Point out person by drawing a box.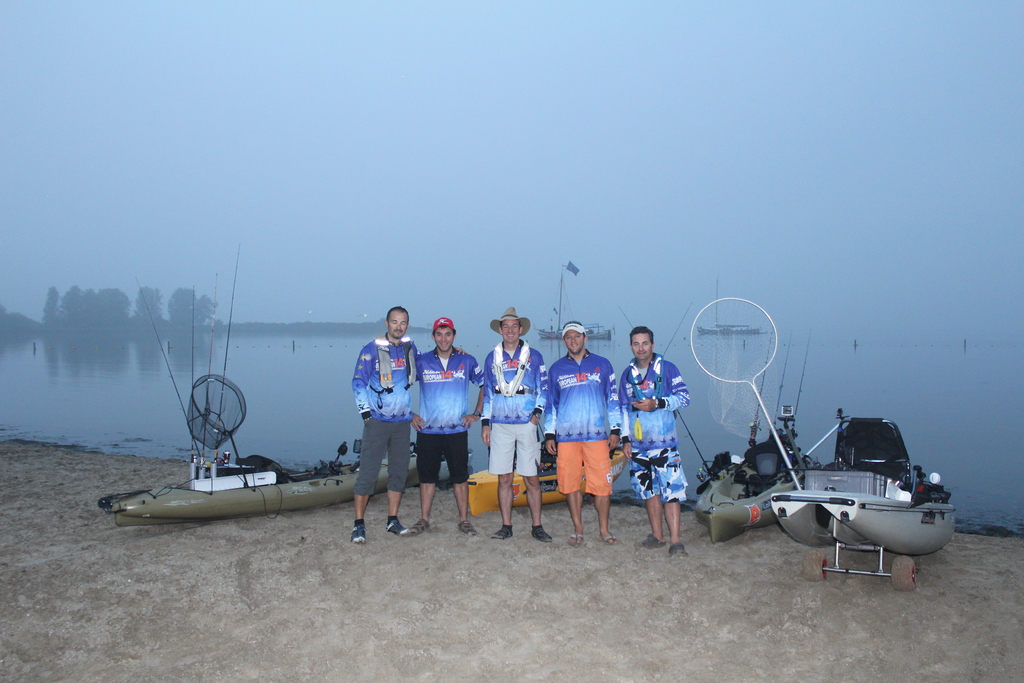
l=349, t=304, r=468, b=547.
